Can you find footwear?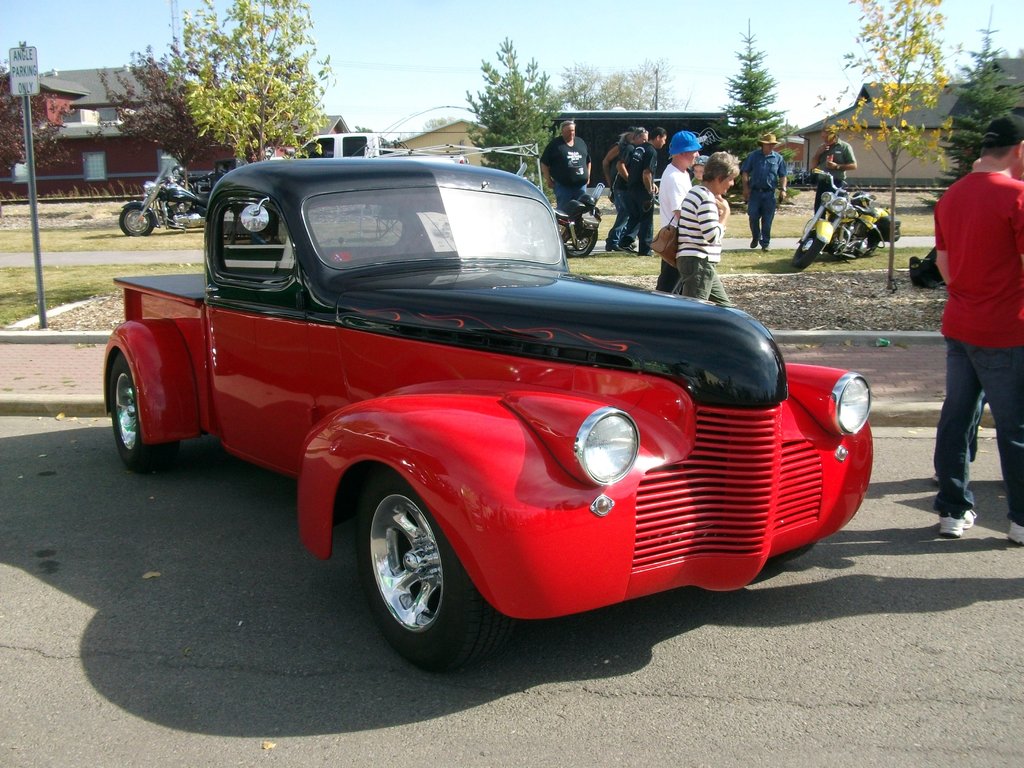
Yes, bounding box: x1=1007 y1=521 x2=1023 y2=547.
